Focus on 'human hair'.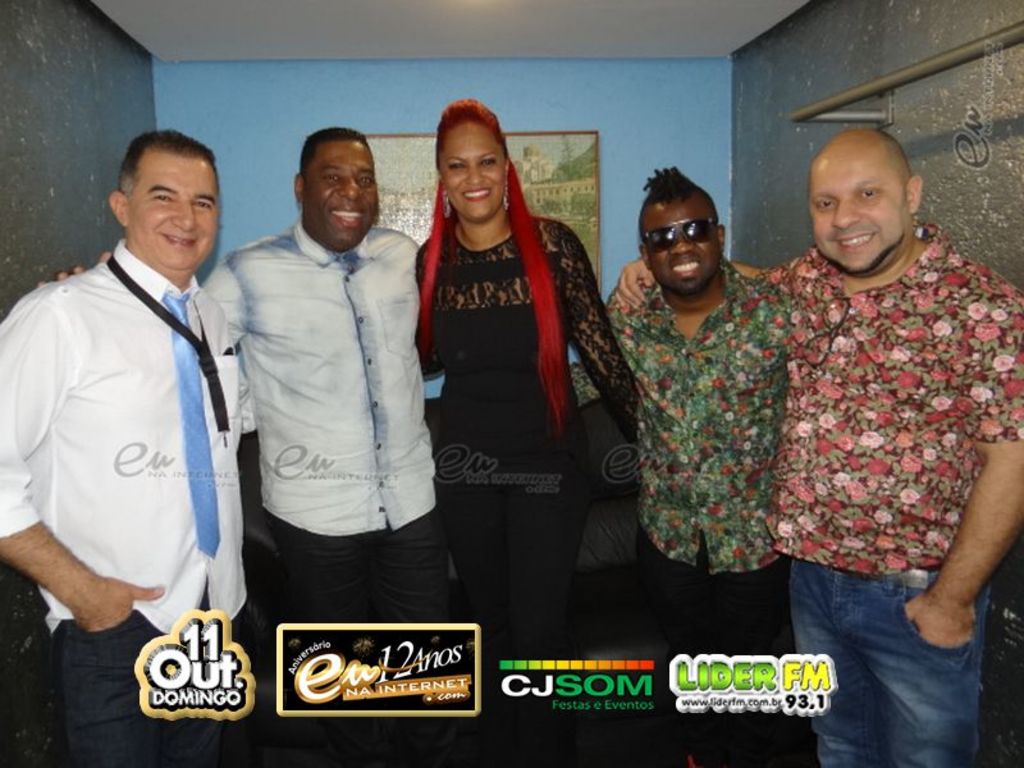
Focused at crop(639, 163, 718, 229).
